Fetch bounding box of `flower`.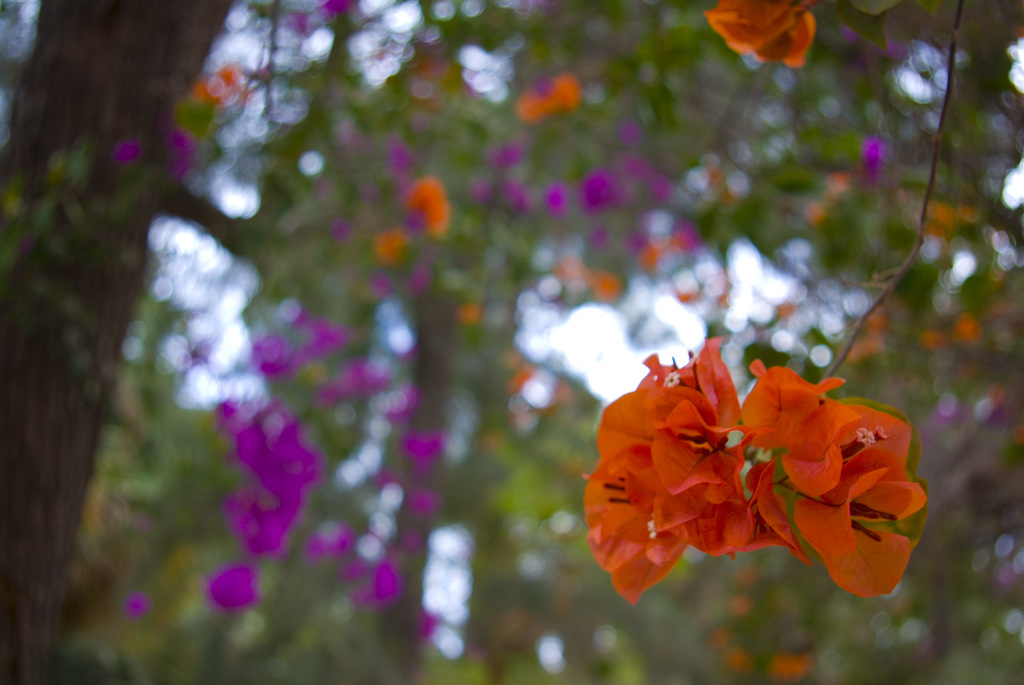
Bbox: Rect(201, 64, 239, 104).
